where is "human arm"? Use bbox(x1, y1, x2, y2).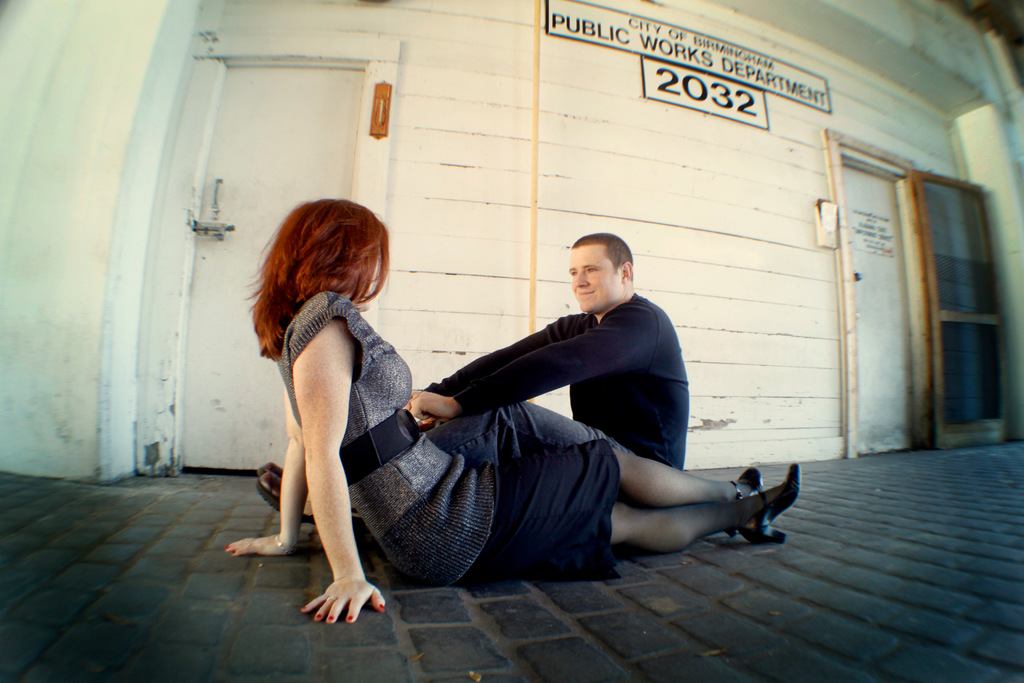
bbox(420, 313, 566, 397).
